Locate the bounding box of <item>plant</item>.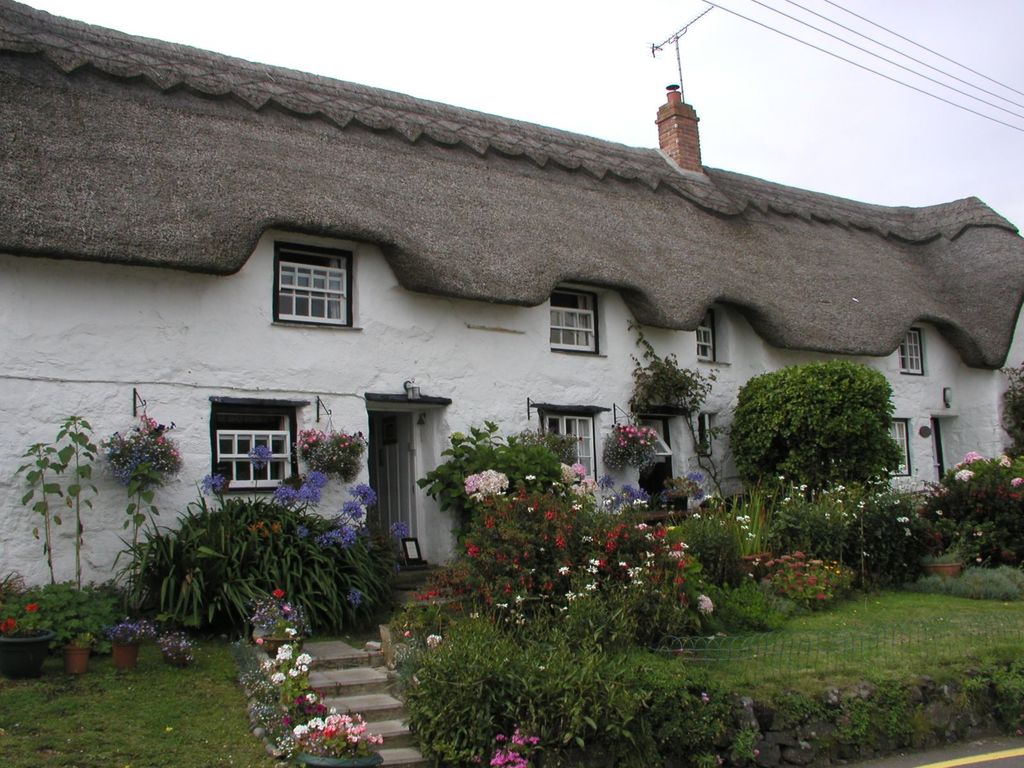
Bounding box: (left=92, top=381, right=190, bottom=620).
